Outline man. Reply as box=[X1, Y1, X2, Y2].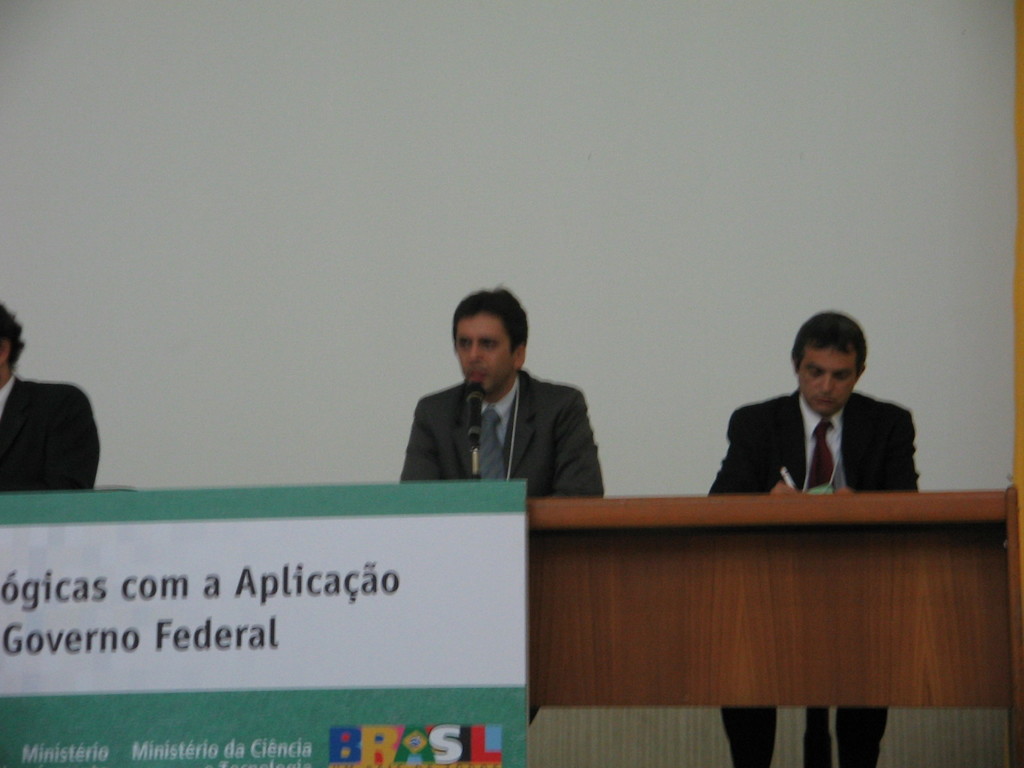
box=[0, 300, 99, 495].
